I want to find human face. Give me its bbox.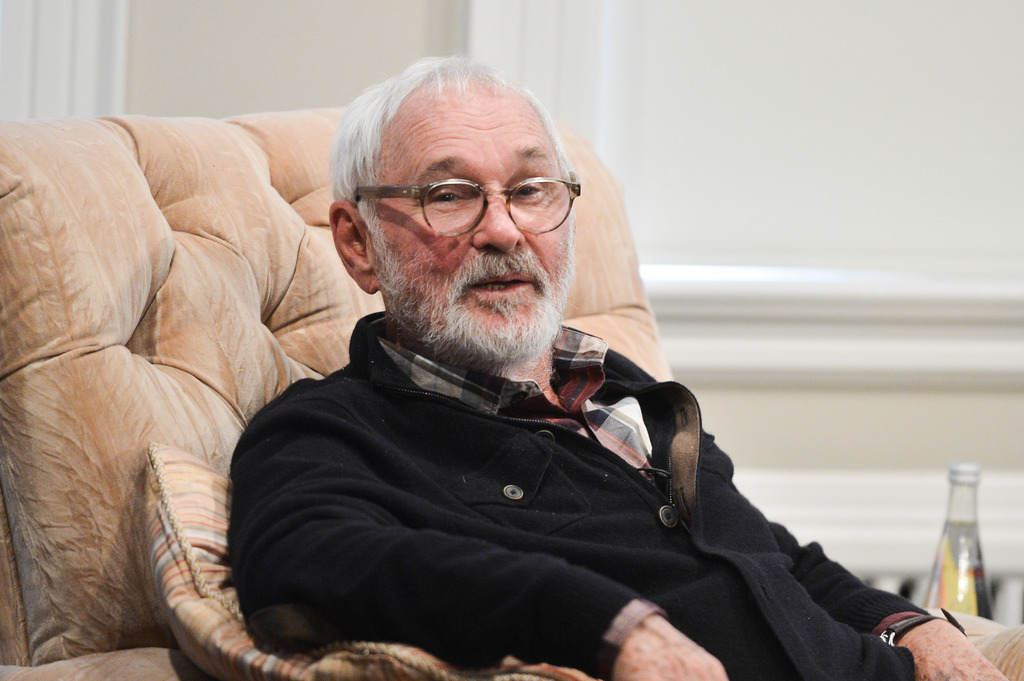
bbox=(372, 84, 573, 340).
